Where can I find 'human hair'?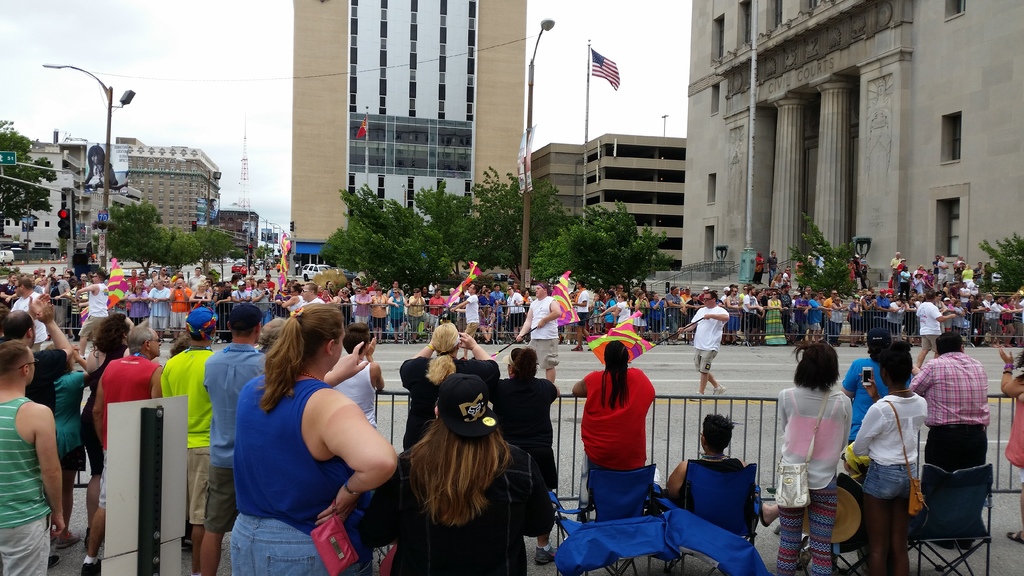
You can find it at l=934, t=328, r=966, b=357.
